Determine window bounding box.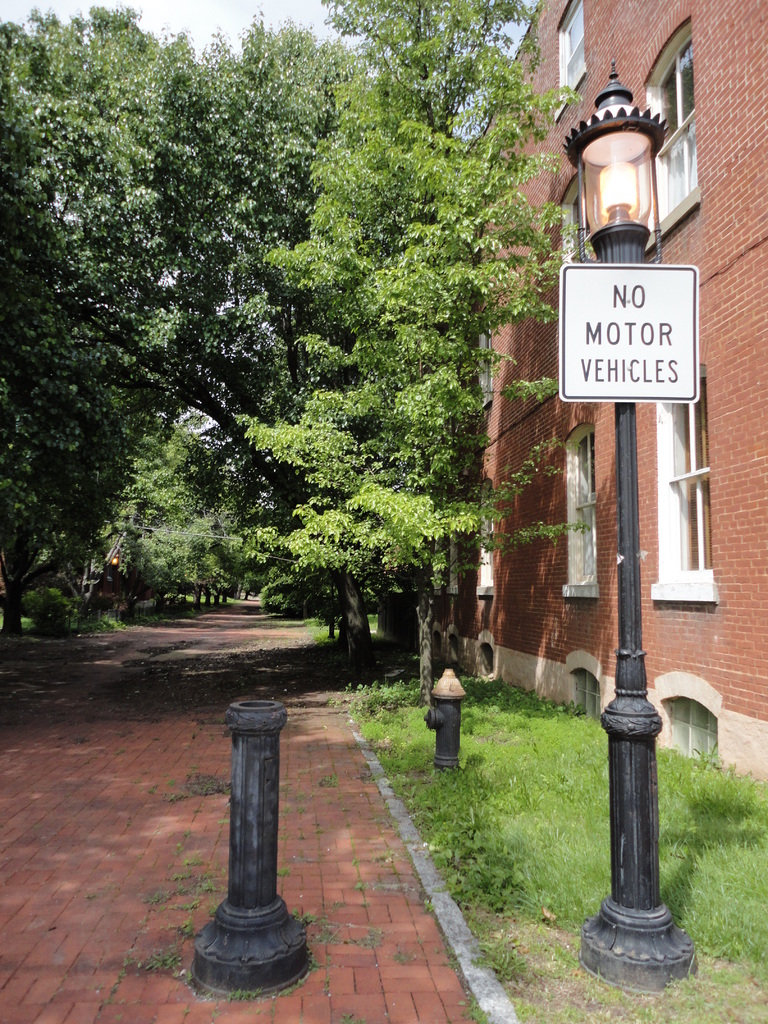
Determined: (481, 318, 495, 404).
